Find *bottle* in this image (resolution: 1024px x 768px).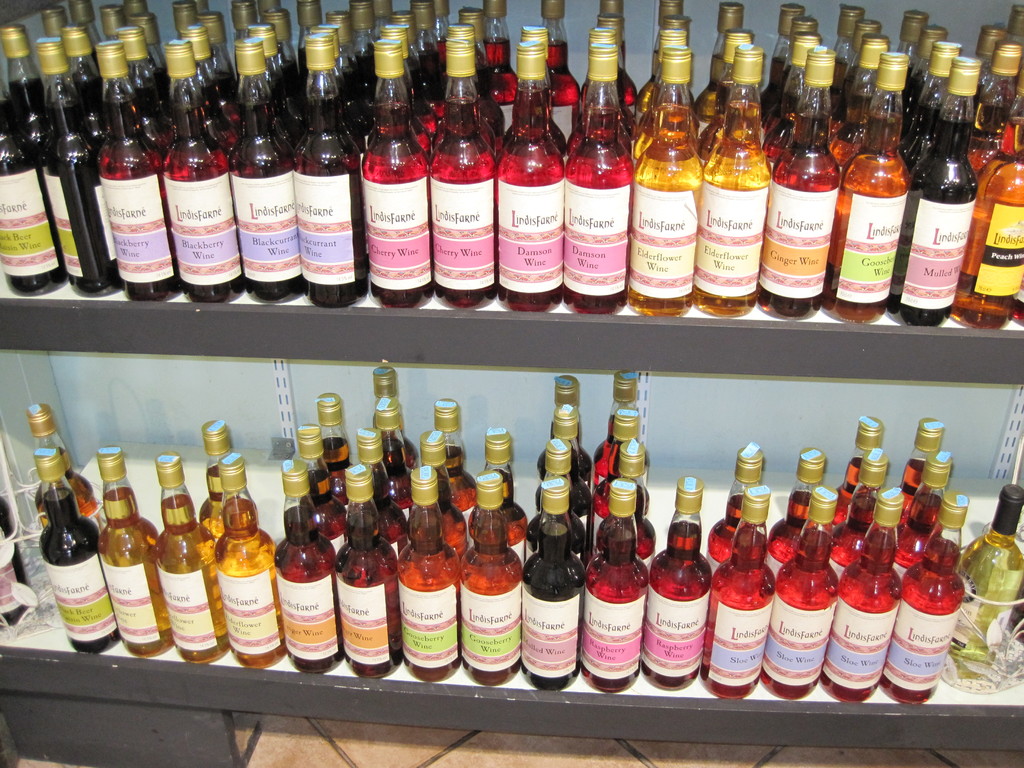
pyautogui.locateOnScreen(836, 416, 885, 528).
